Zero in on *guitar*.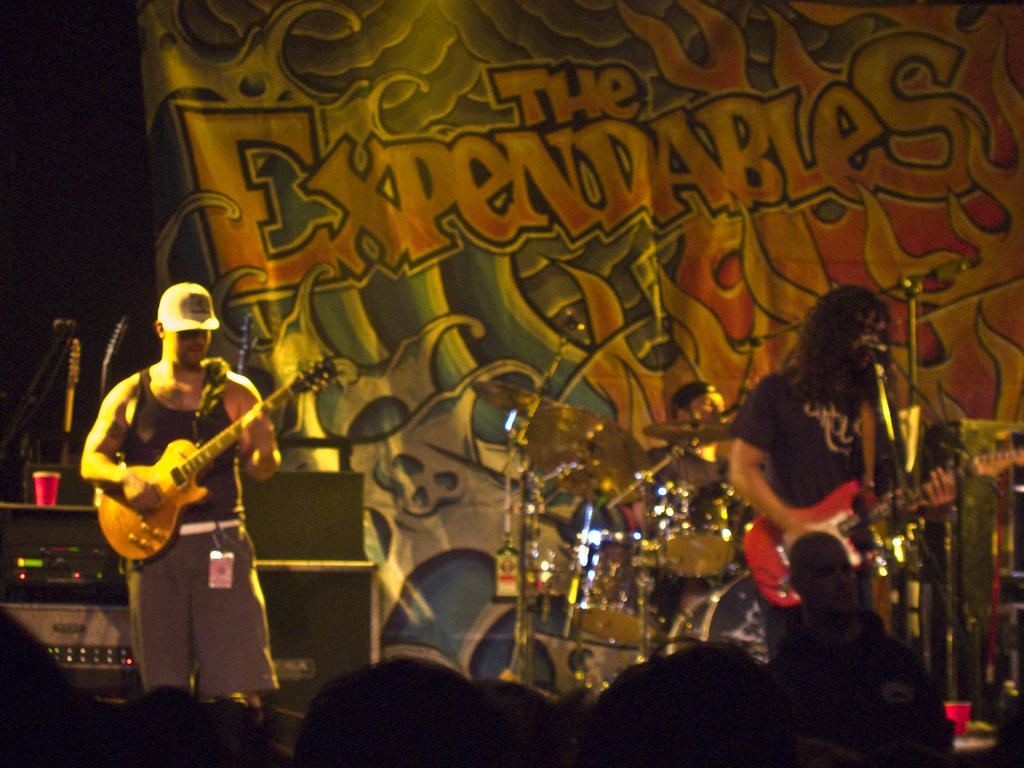
Zeroed in: detection(73, 358, 296, 570).
